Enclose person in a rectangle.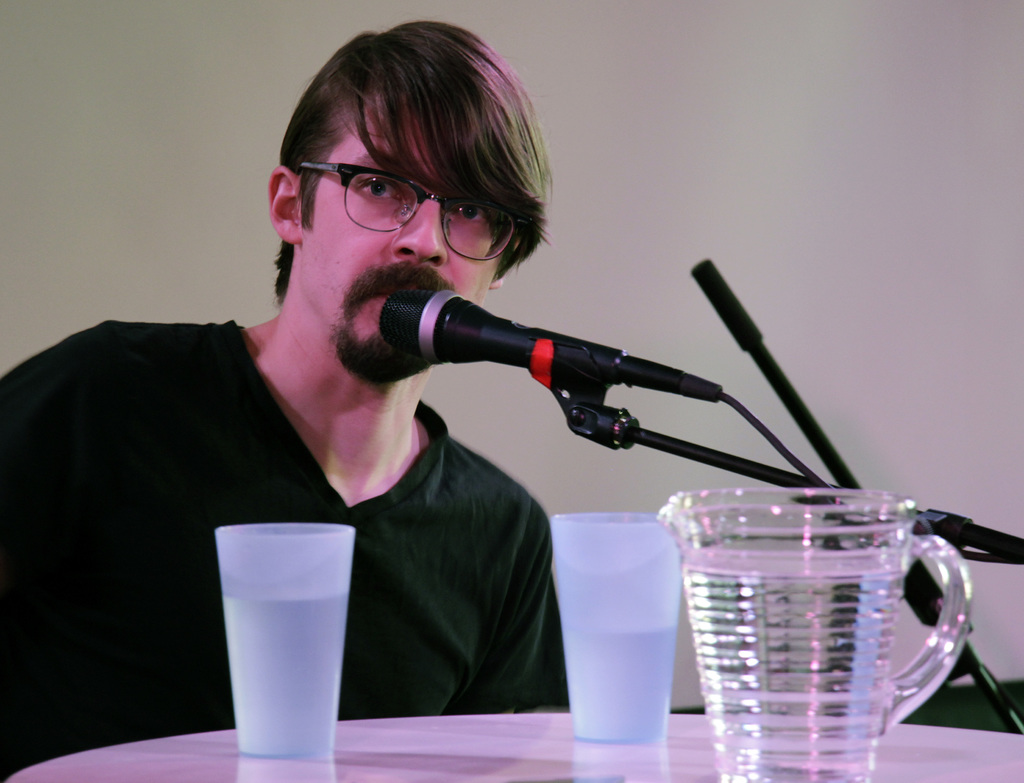
l=0, t=22, r=572, b=782.
